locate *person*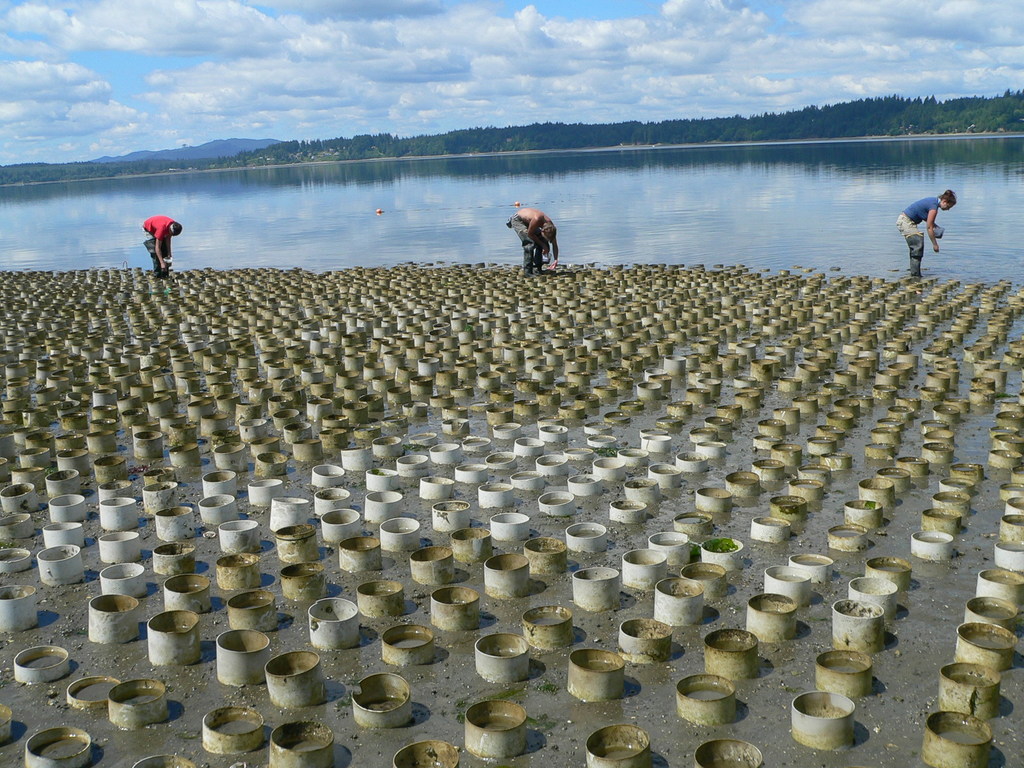
(140,219,179,277)
